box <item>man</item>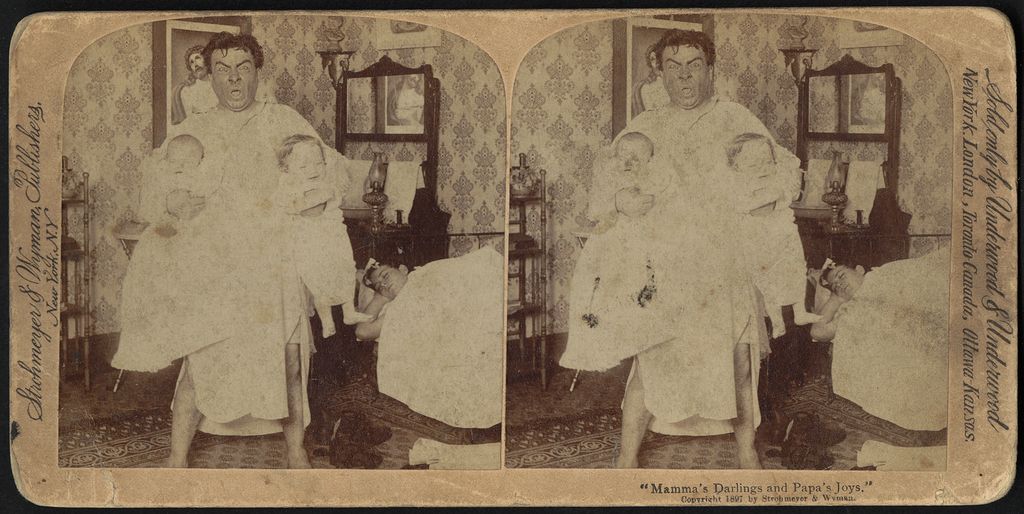
x1=586, y1=30, x2=806, y2=474
